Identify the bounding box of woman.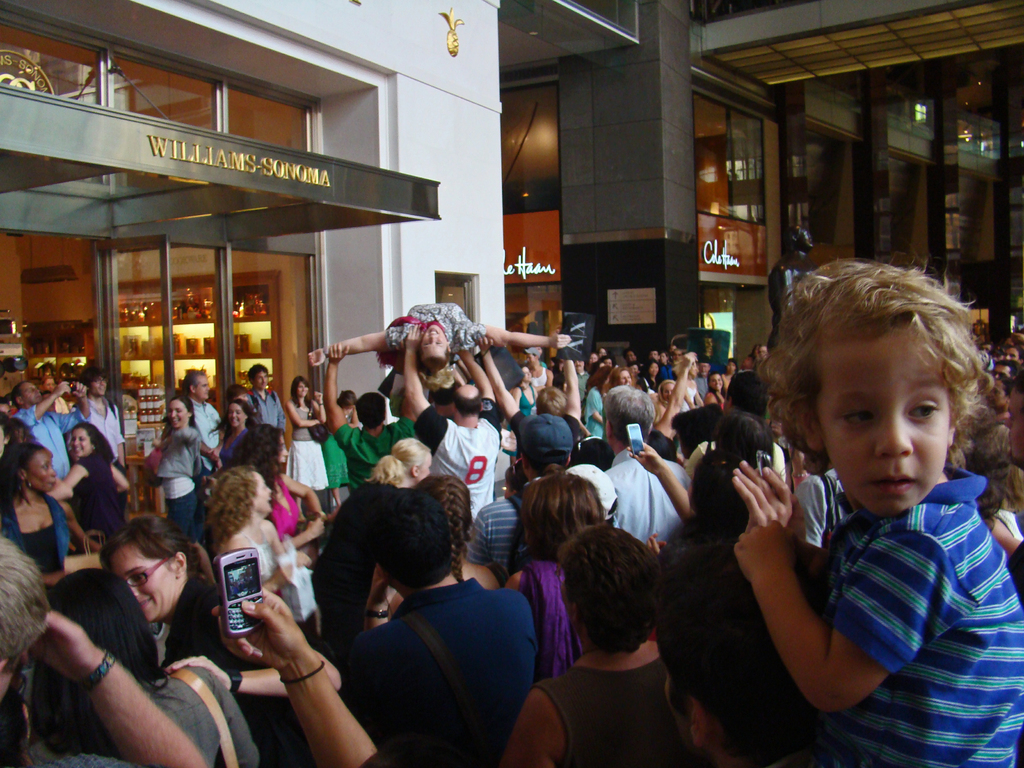
[left=323, top=390, right=378, bottom=511].
